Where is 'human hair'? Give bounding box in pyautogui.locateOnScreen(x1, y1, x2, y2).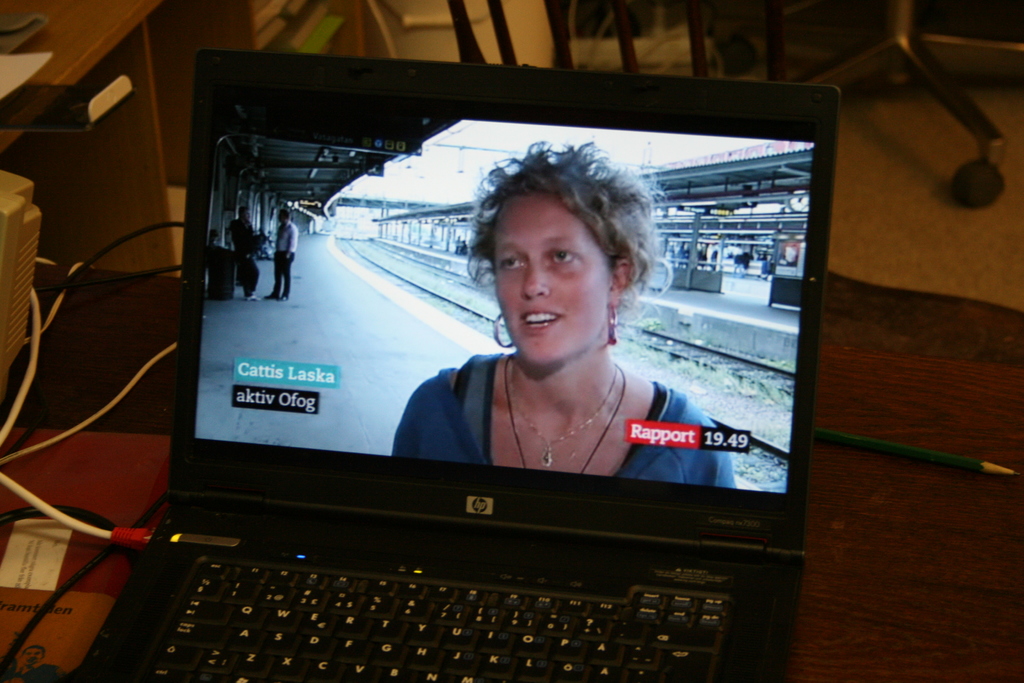
pyautogui.locateOnScreen(237, 205, 250, 217).
